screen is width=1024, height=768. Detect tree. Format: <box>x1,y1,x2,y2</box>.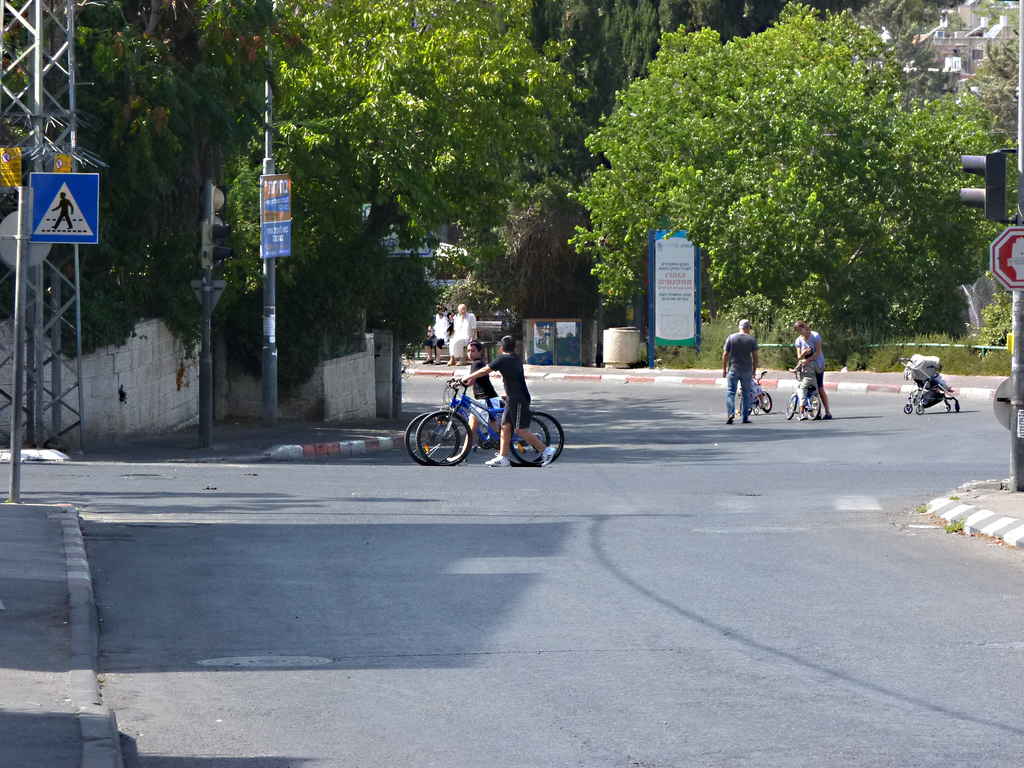
<box>210,239,443,410</box>.
